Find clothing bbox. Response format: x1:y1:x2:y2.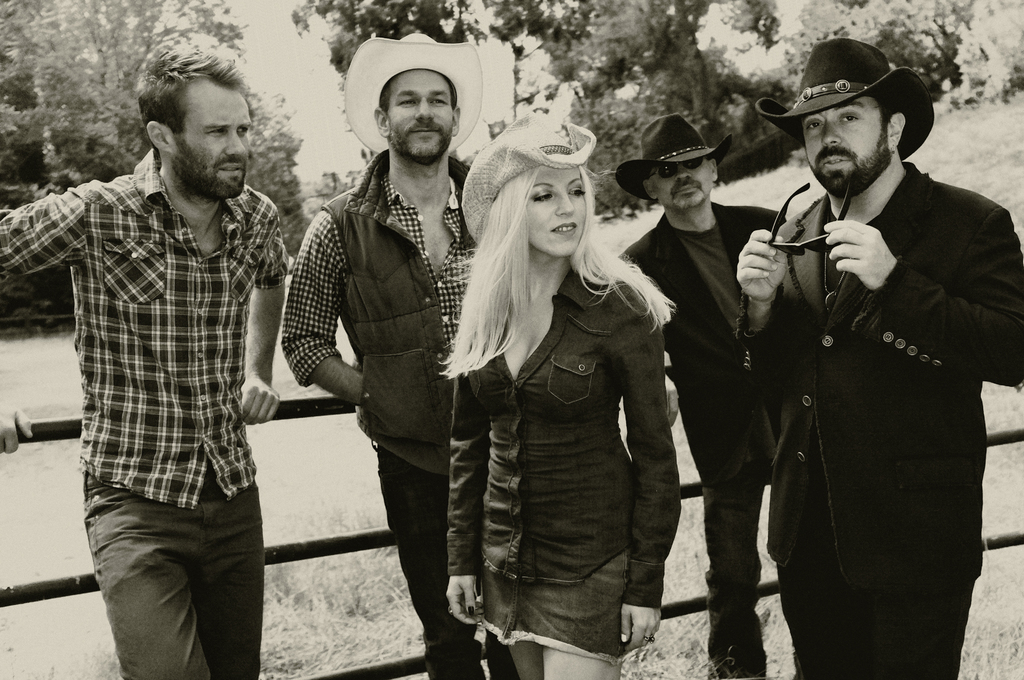
0:142:294:679.
